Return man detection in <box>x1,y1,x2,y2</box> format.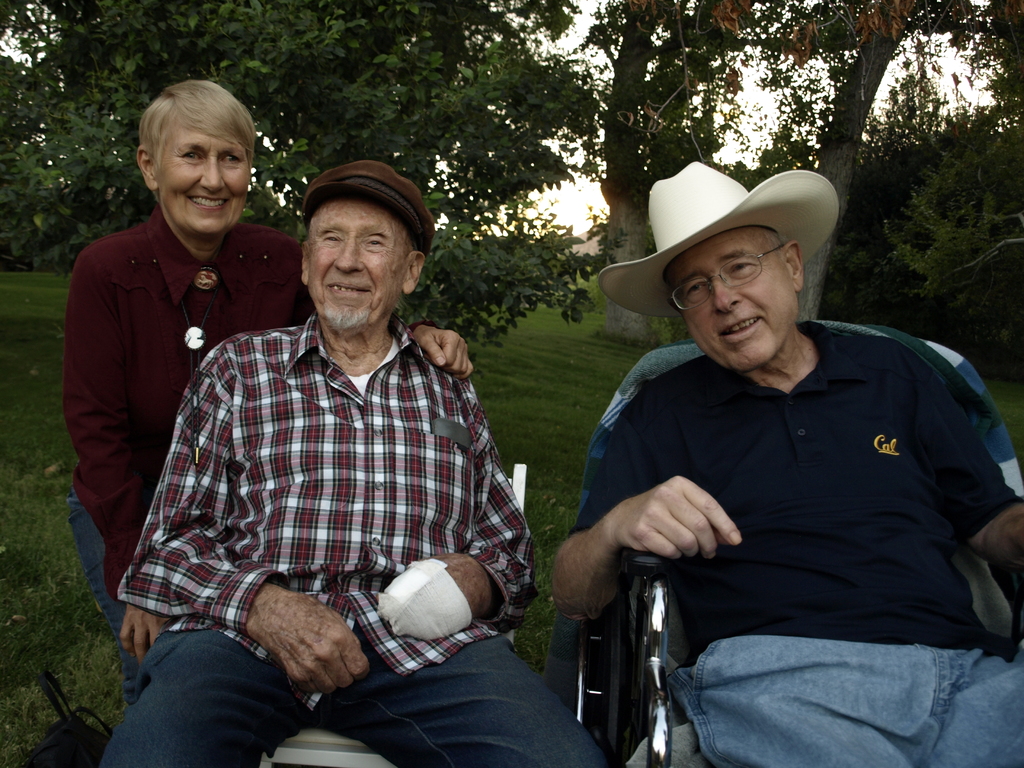
<box>99,163,604,767</box>.
